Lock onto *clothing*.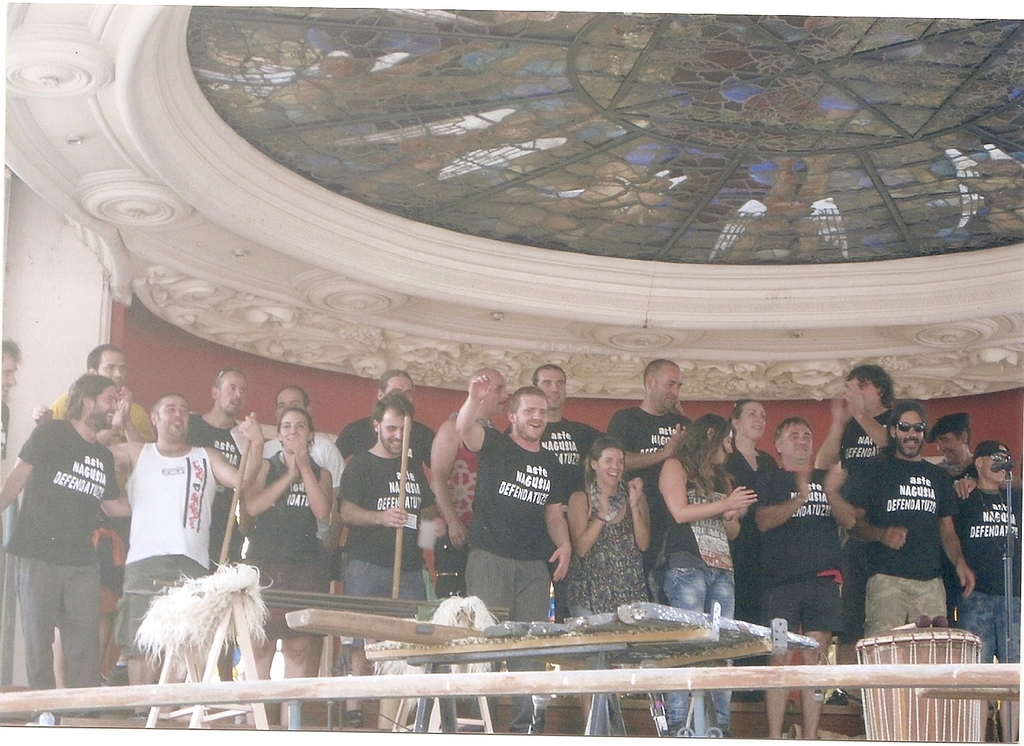
Locked: select_region(953, 495, 1023, 660).
